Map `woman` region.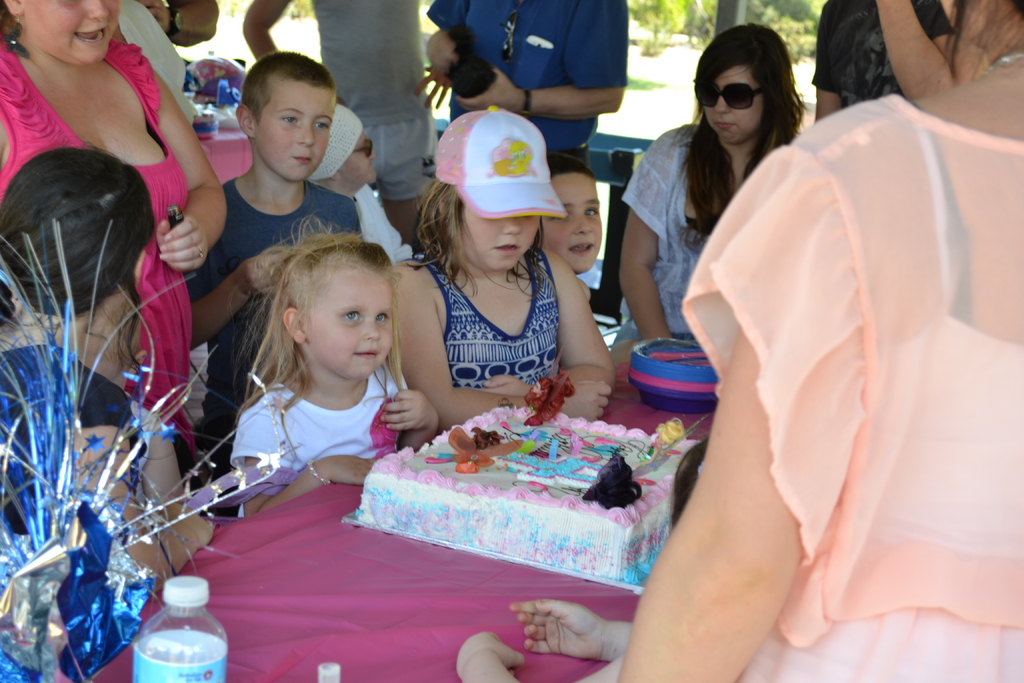
Mapped to [616, 13, 828, 349].
